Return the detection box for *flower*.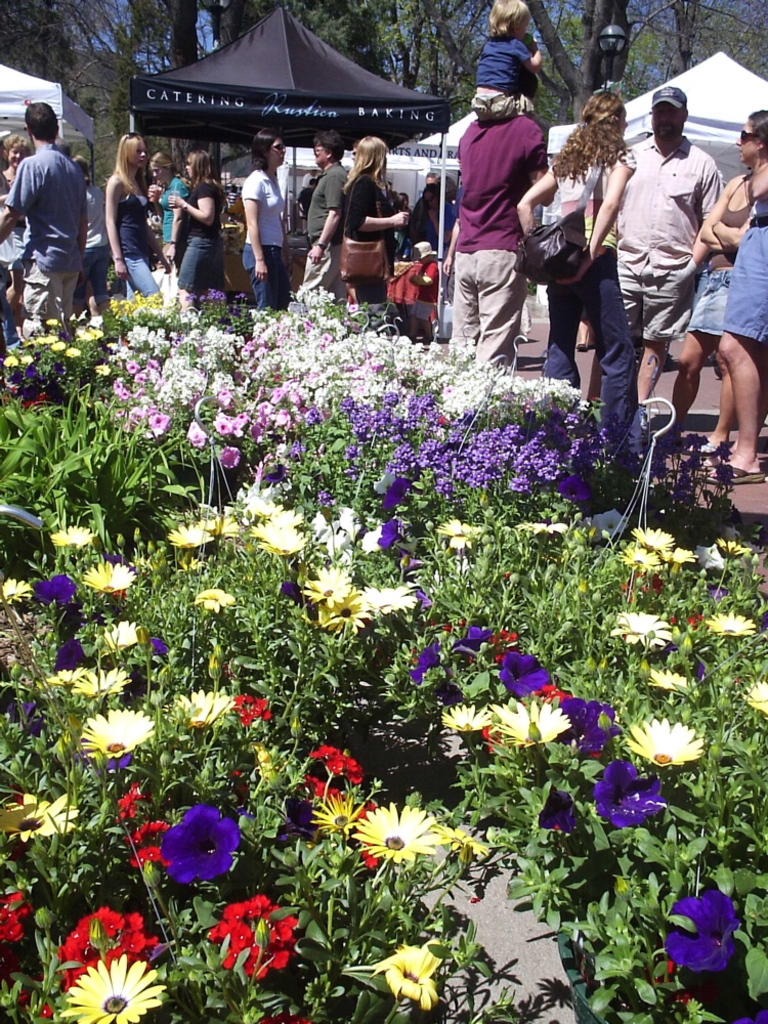
<bbox>59, 905, 157, 985</bbox>.
